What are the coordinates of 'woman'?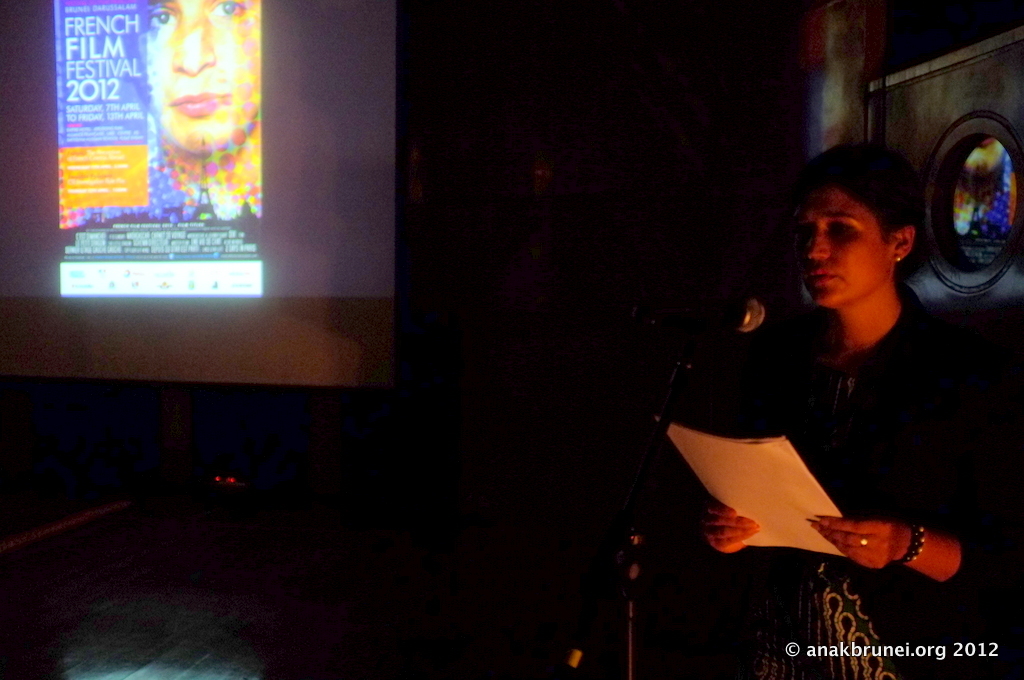
l=606, t=104, r=994, b=657.
